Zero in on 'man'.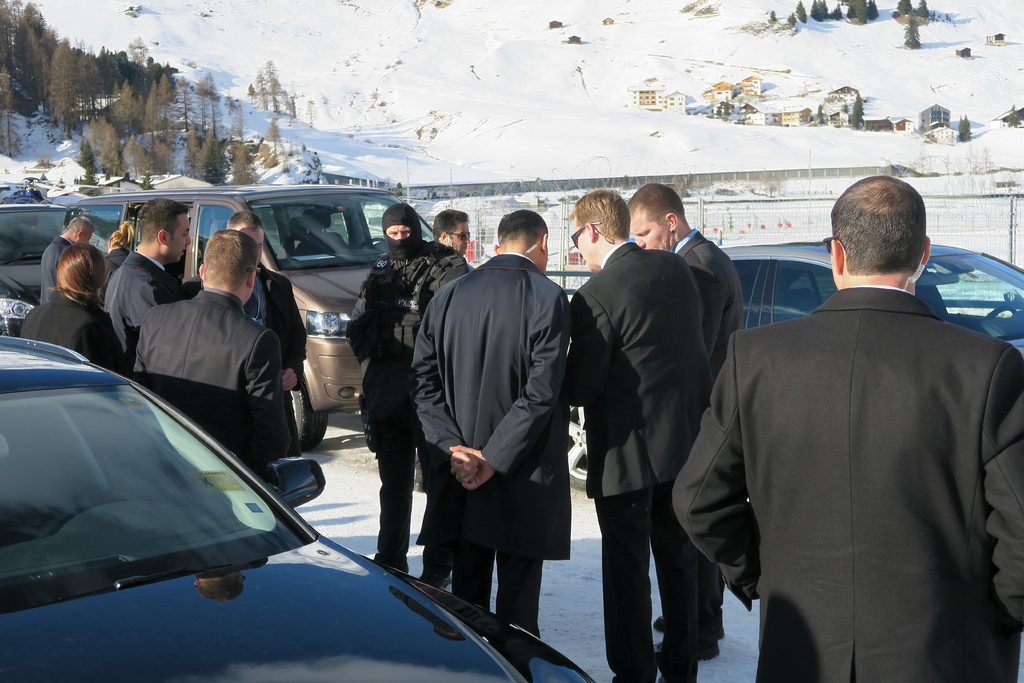
Zeroed in: (349,205,466,588).
